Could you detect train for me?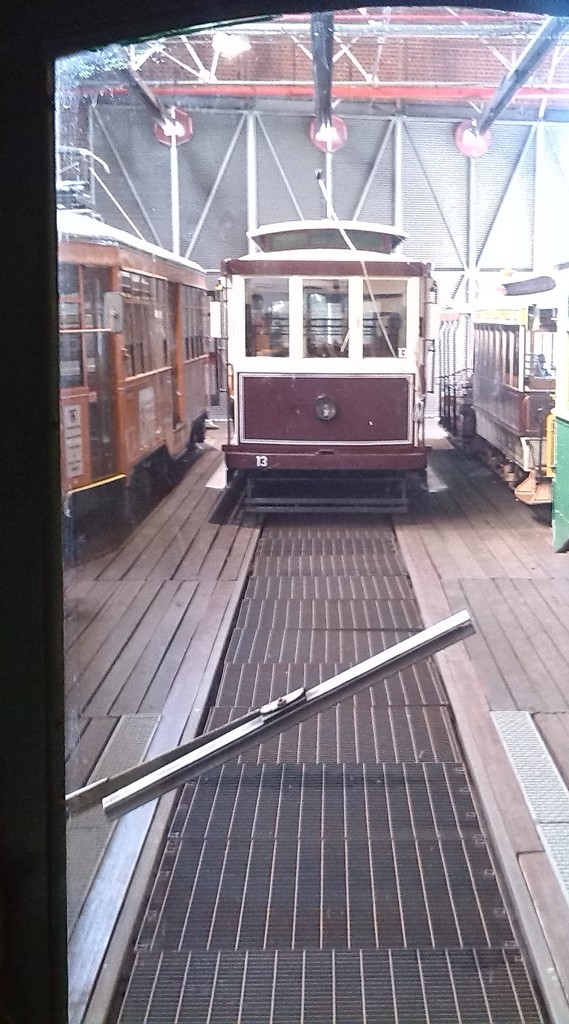
Detection result: 429 274 567 501.
